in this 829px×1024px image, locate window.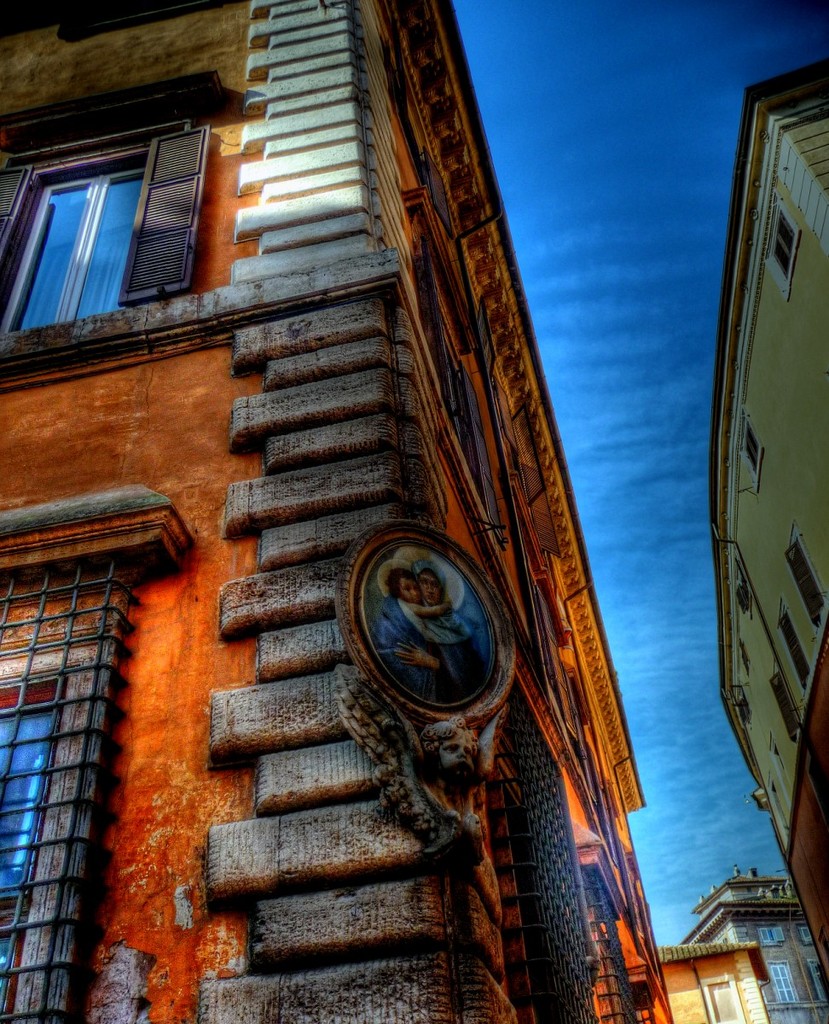
Bounding box: region(16, 102, 202, 324).
